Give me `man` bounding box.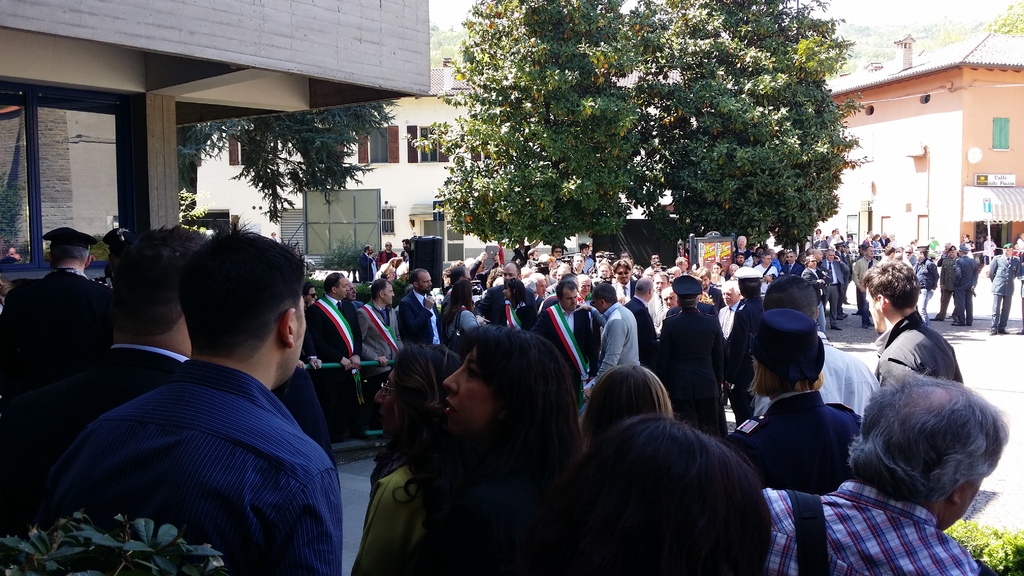
box(723, 313, 865, 494).
